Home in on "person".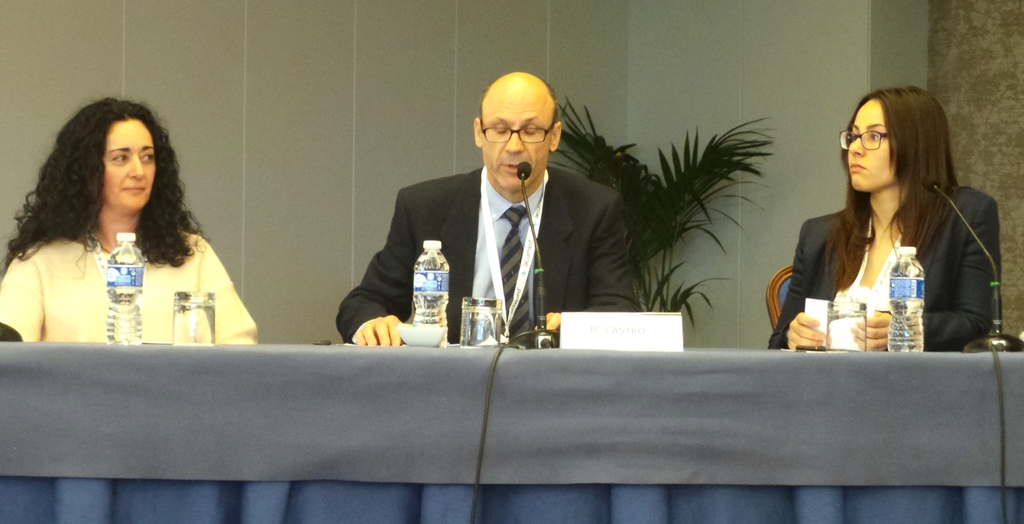
Homed in at {"left": 338, "top": 70, "right": 637, "bottom": 346}.
